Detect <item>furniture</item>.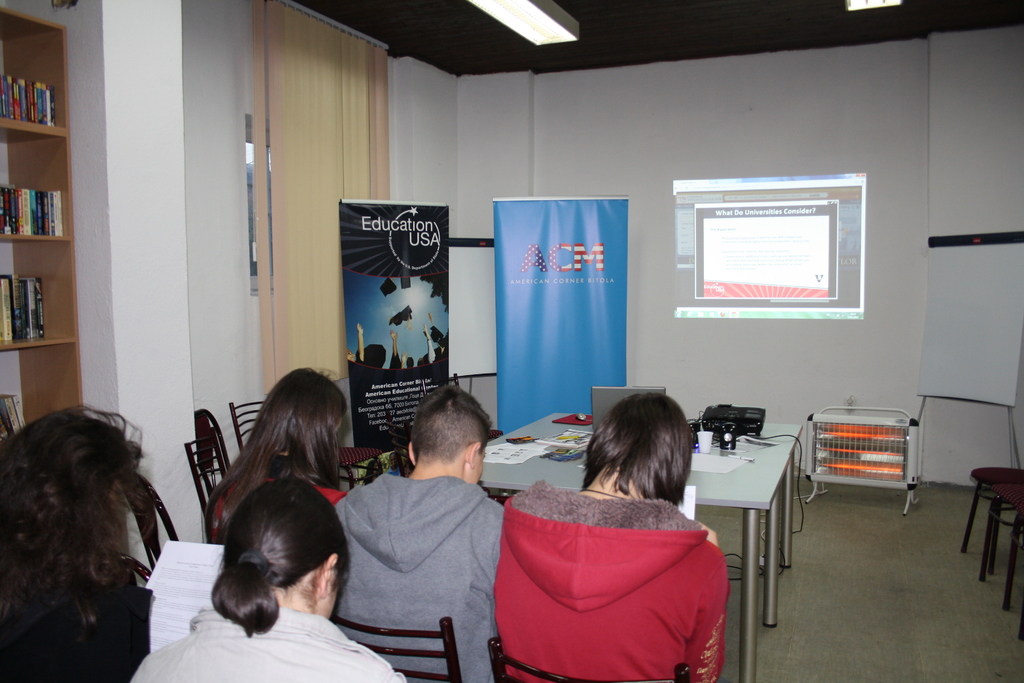
Detected at 230, 398, 264, 459.
